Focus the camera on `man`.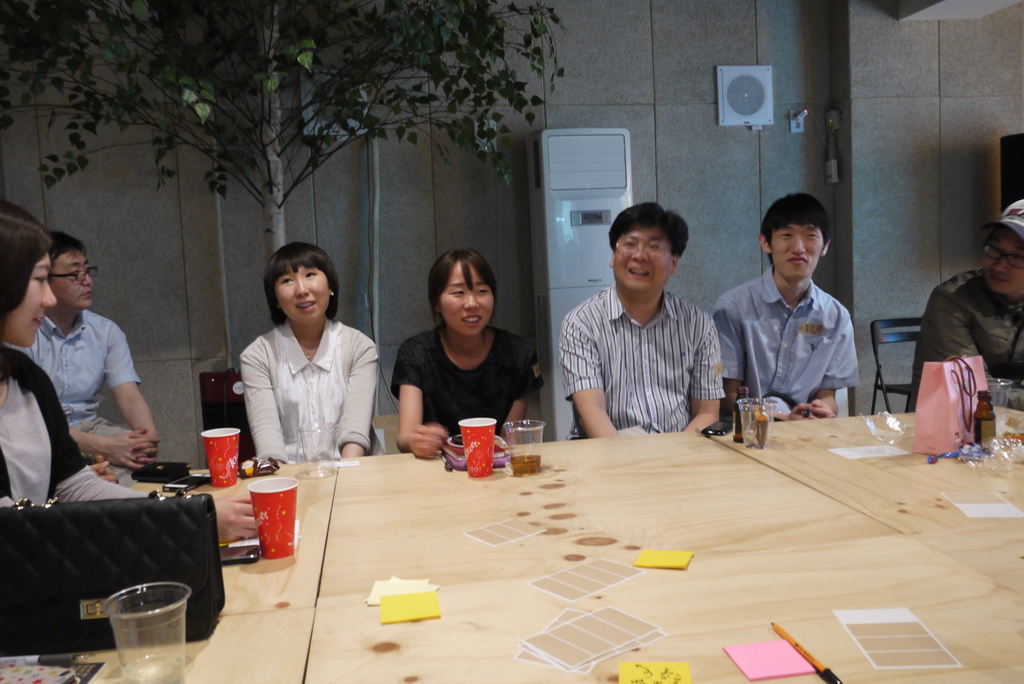
Focus region: Rect(719, 206, 884, 427).
